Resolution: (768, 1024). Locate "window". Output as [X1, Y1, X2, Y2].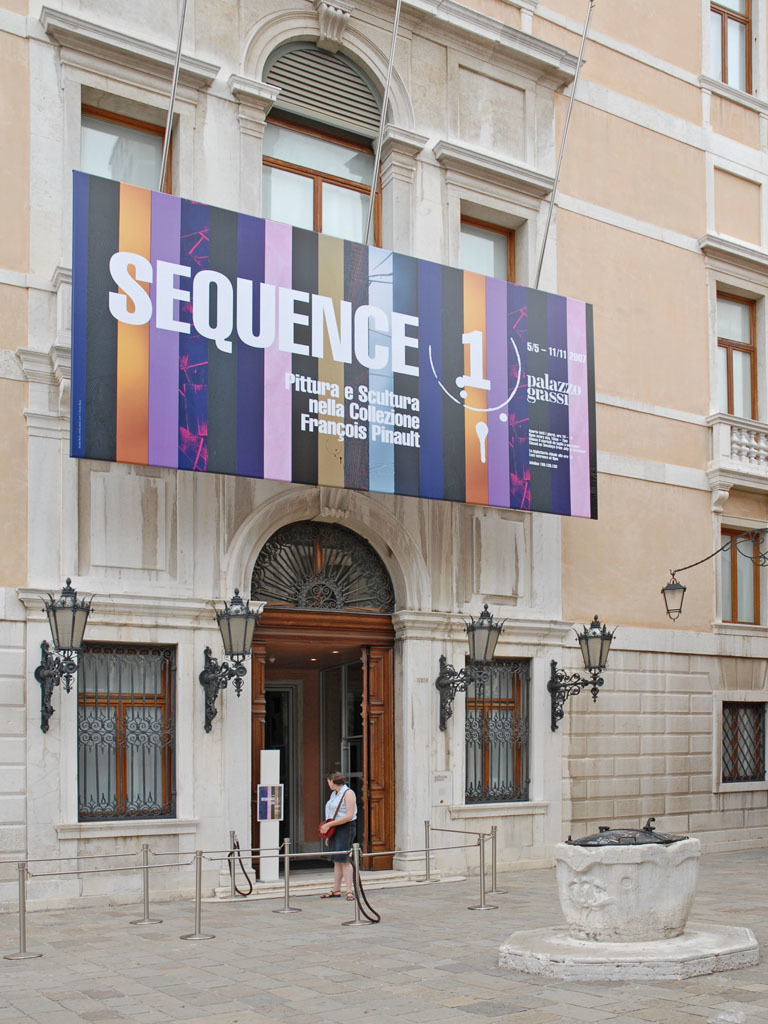
[261, 111, 381, 248].
